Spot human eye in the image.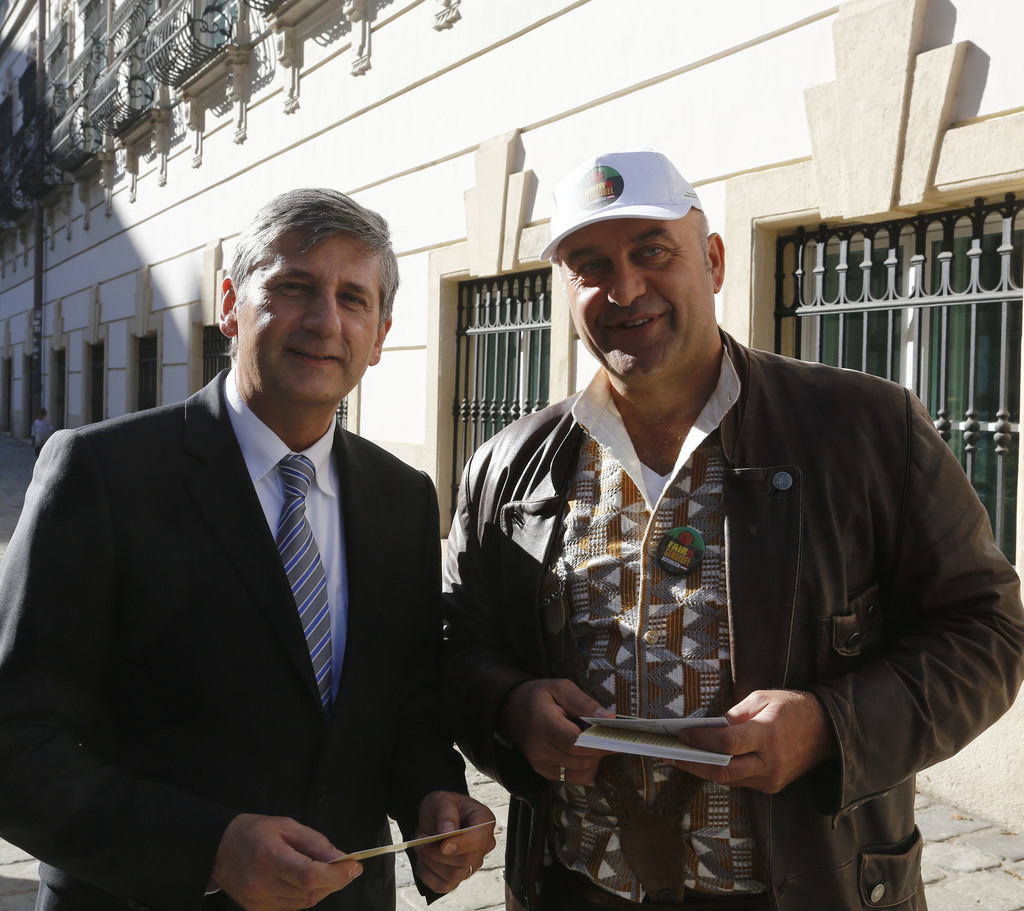
human eye found at 572/259/608/278.
